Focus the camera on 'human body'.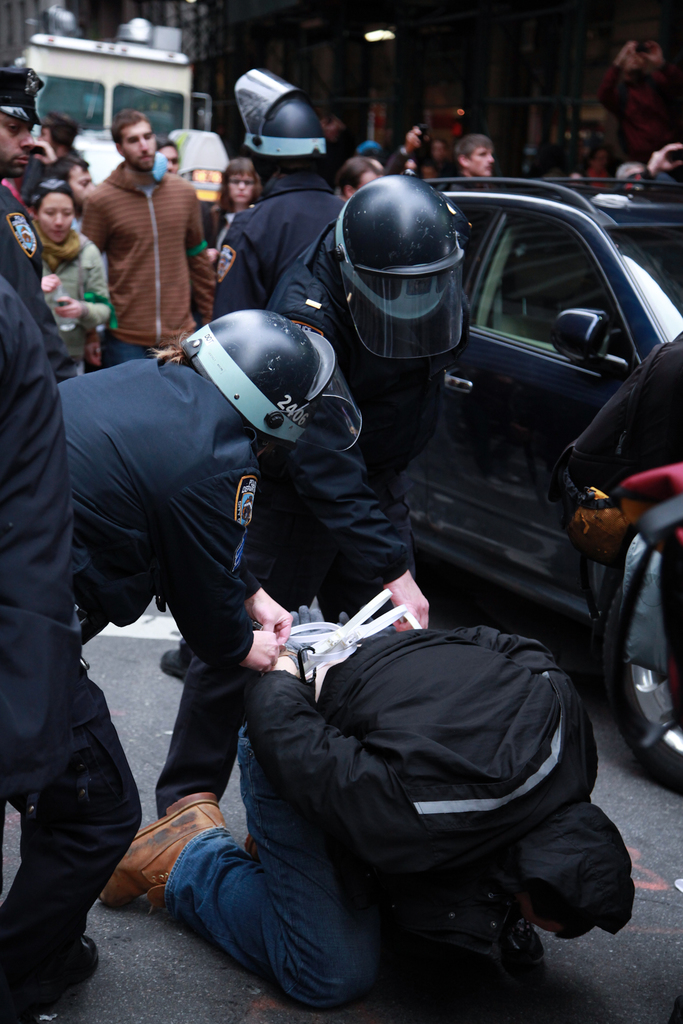
Focus region: 58, 350, 296, 677.
